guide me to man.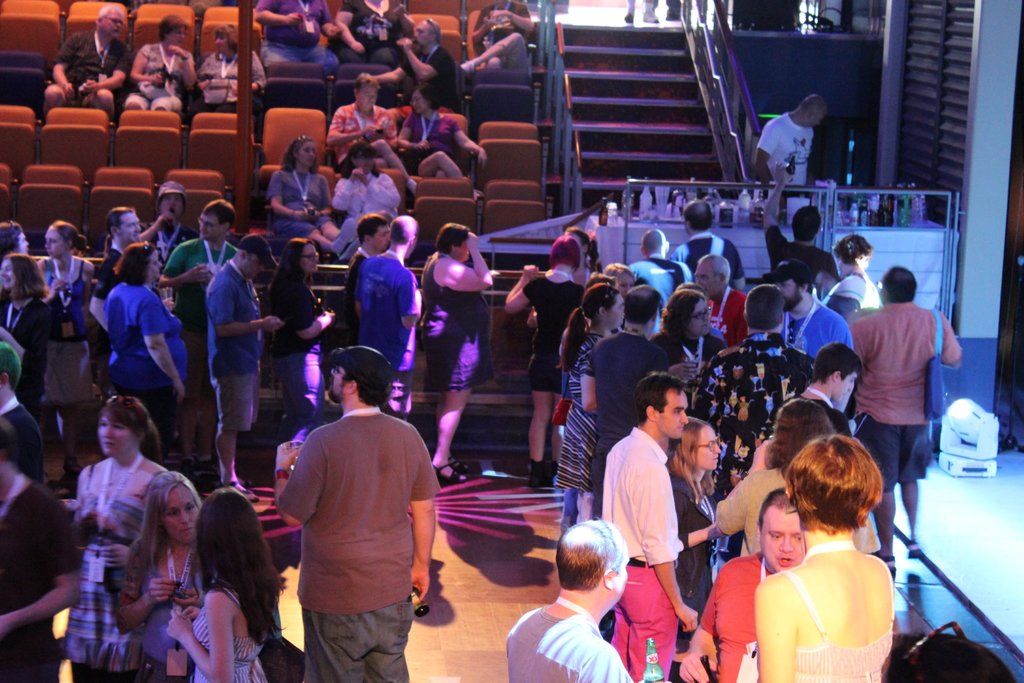
Guidance: box(590, 285, 671, 520).
